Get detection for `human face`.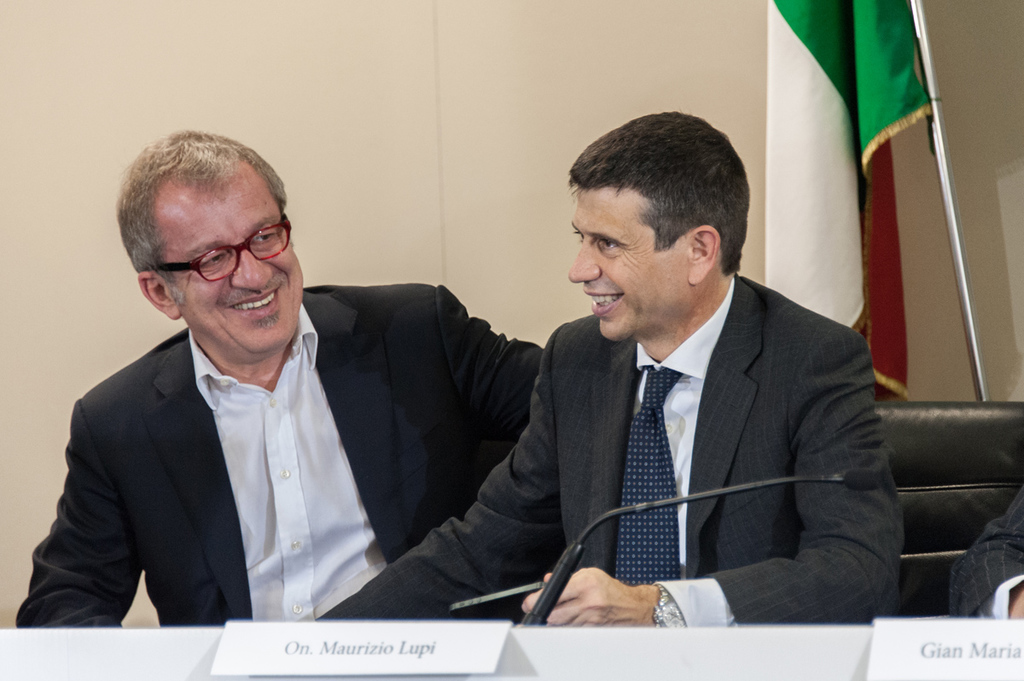
Detection: 160 166 302 363.
